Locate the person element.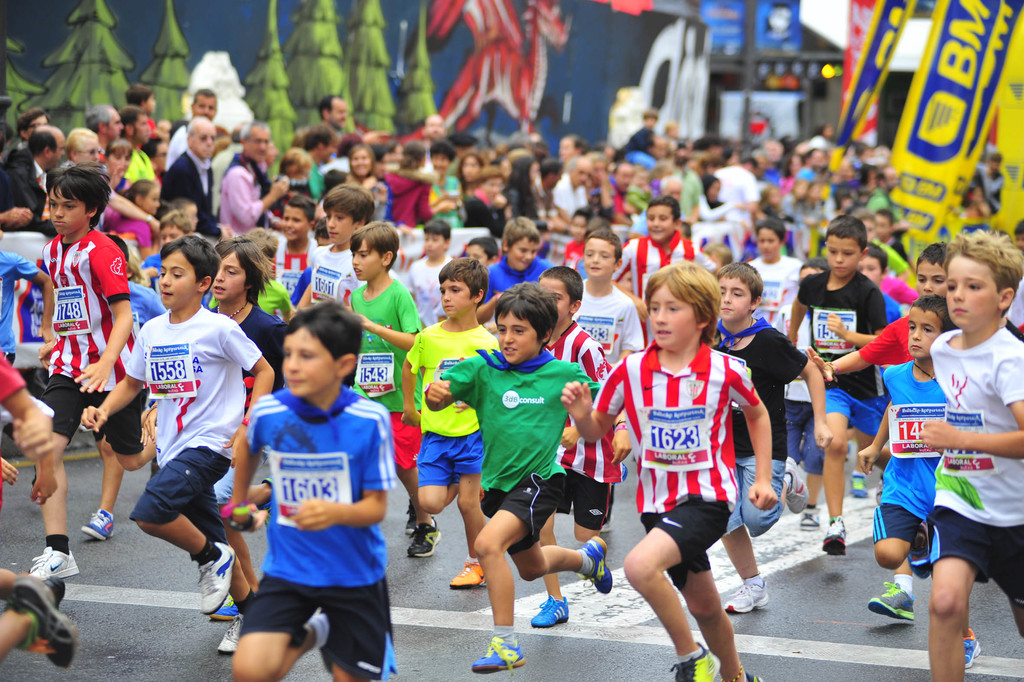
Element bbox: {"x1": 568, "y1": 227, "x2": 641, "y2": 366}.
